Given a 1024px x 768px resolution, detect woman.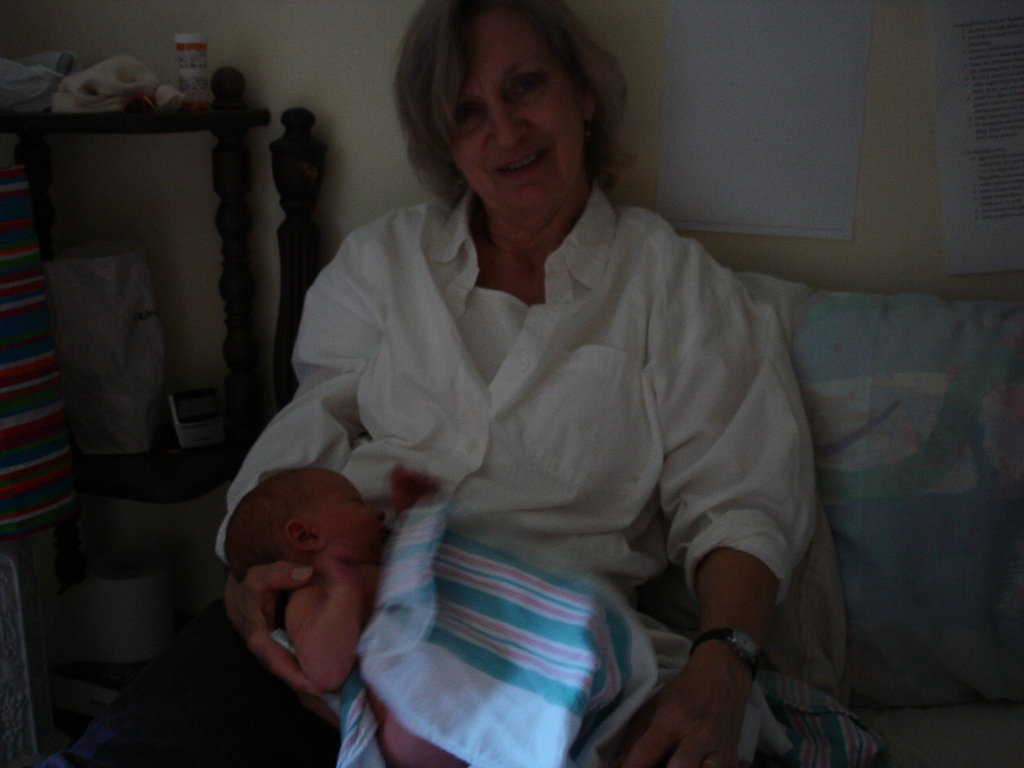
(x1=198, y1=35, x2=934, y2=751).
